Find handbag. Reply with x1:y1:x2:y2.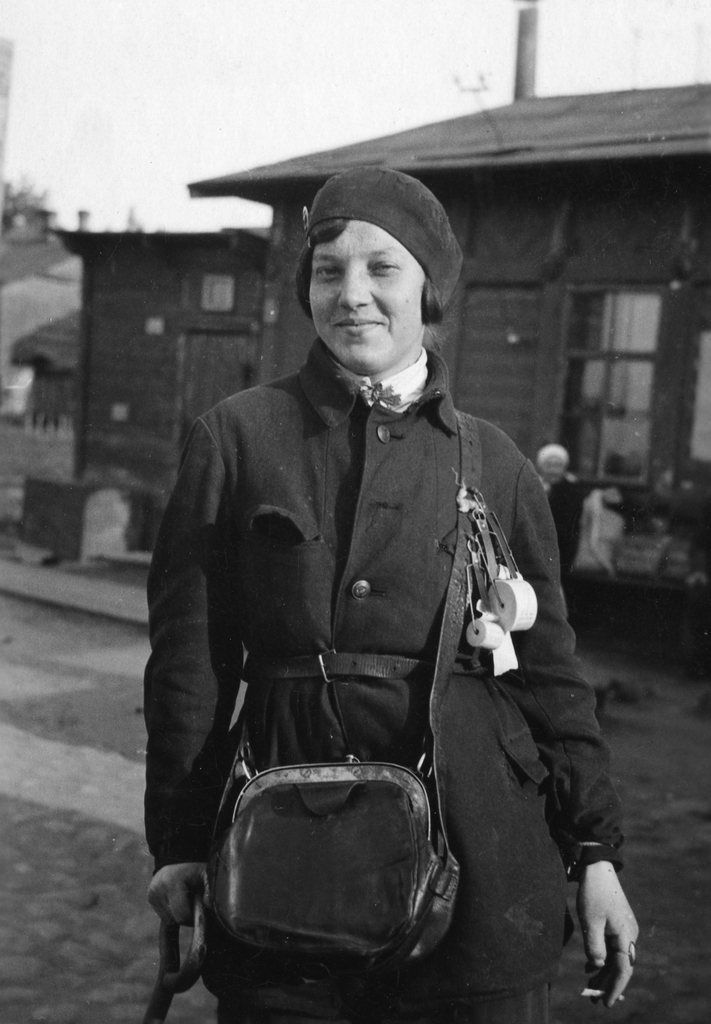
208:409:483:988.
